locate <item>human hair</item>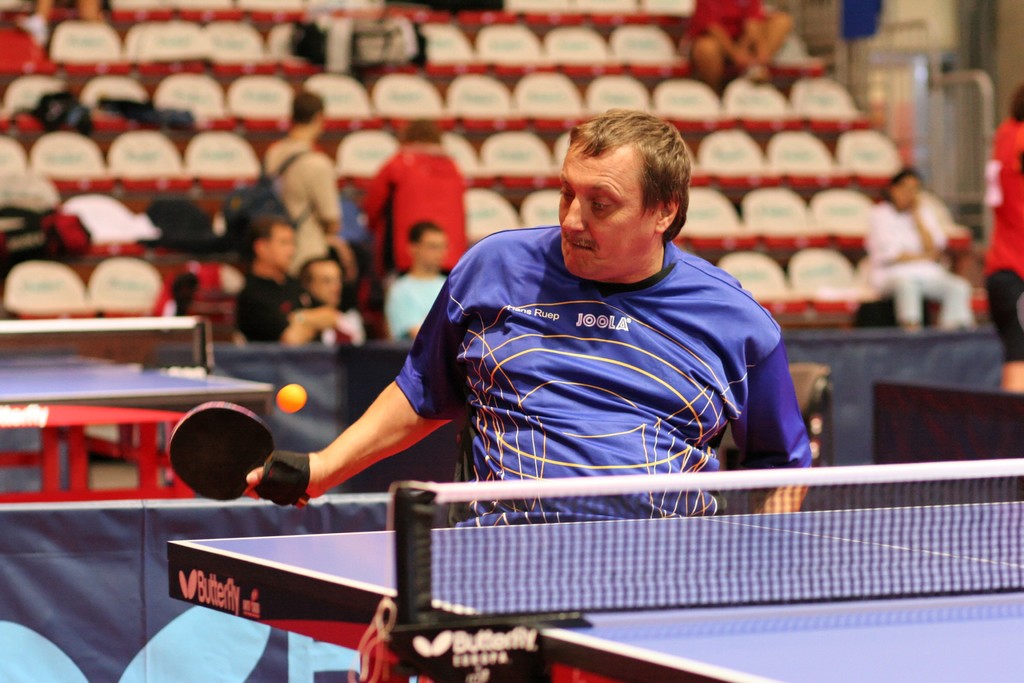
box(291, 259, 345, 293)
